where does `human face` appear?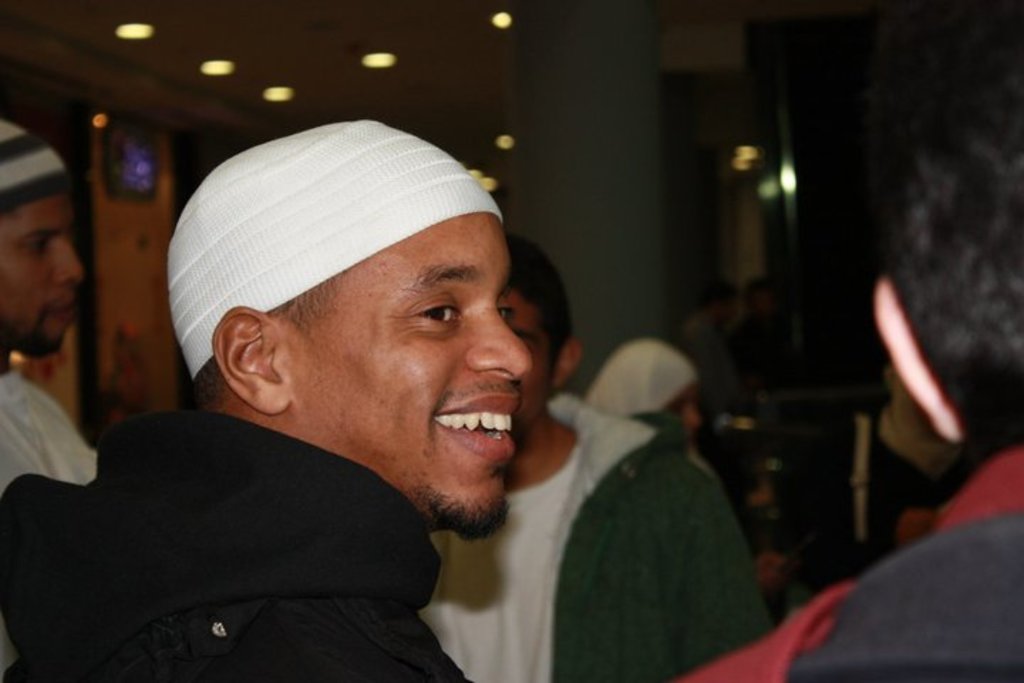
Appears at x1=0, y1=194, x2=78, y2=360.
